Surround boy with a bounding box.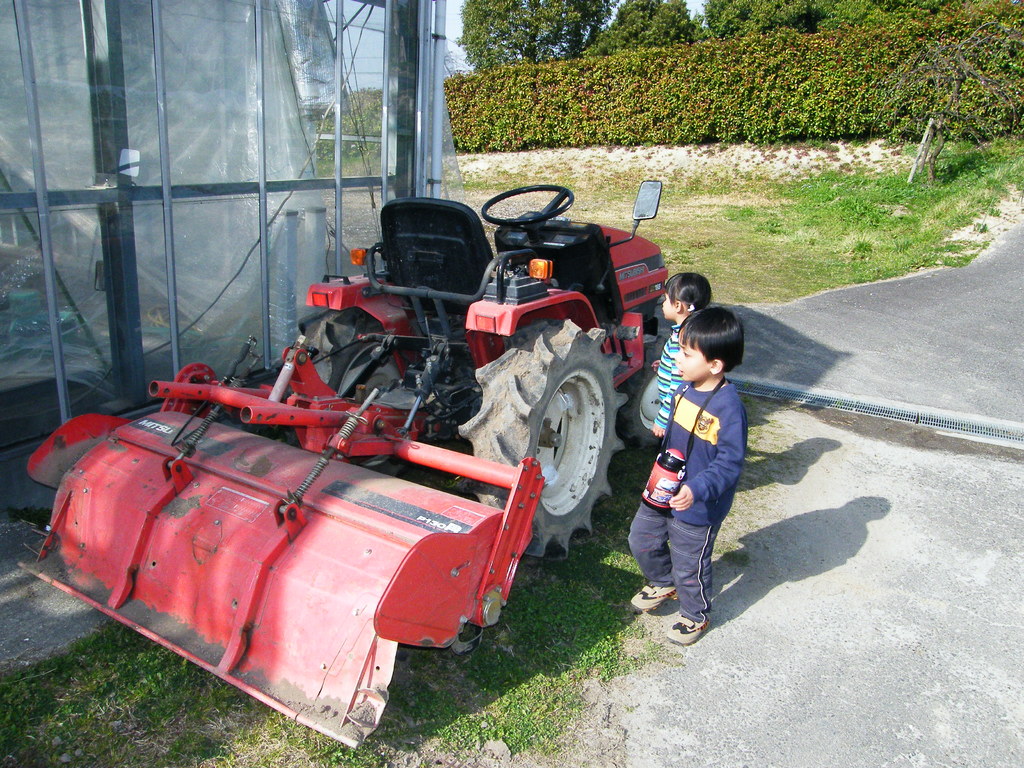
locate(630, 304, 756, 644).
